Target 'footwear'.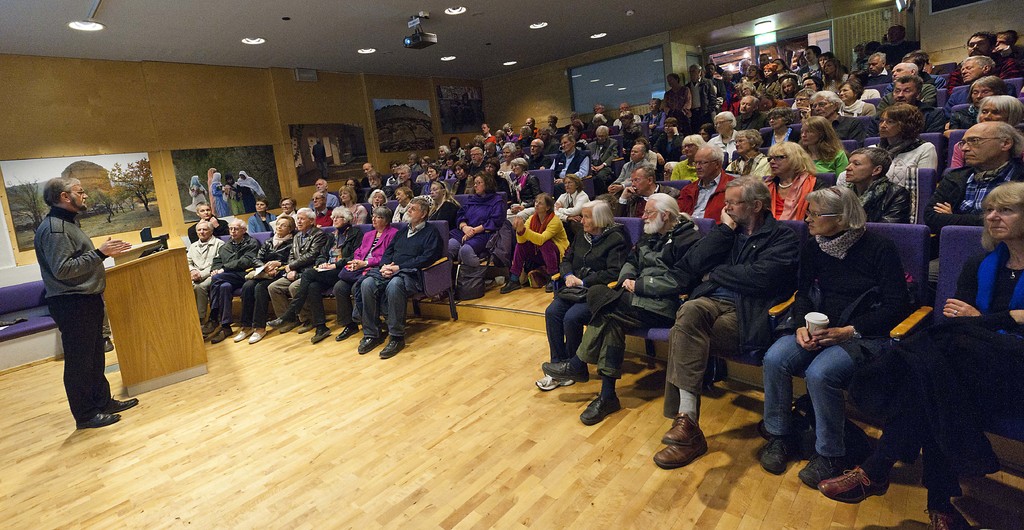
Target region: [left=309, top=328, right=333, bottom=342].
